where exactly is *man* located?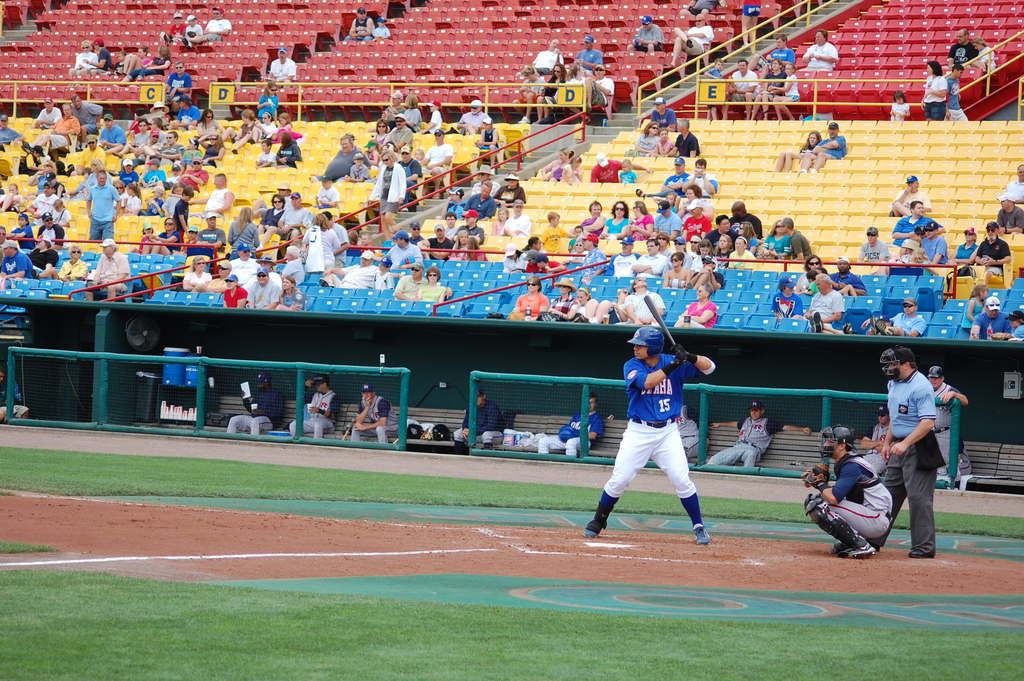
Its bounding box is left=353, top=383, right=399, bottom=444.
